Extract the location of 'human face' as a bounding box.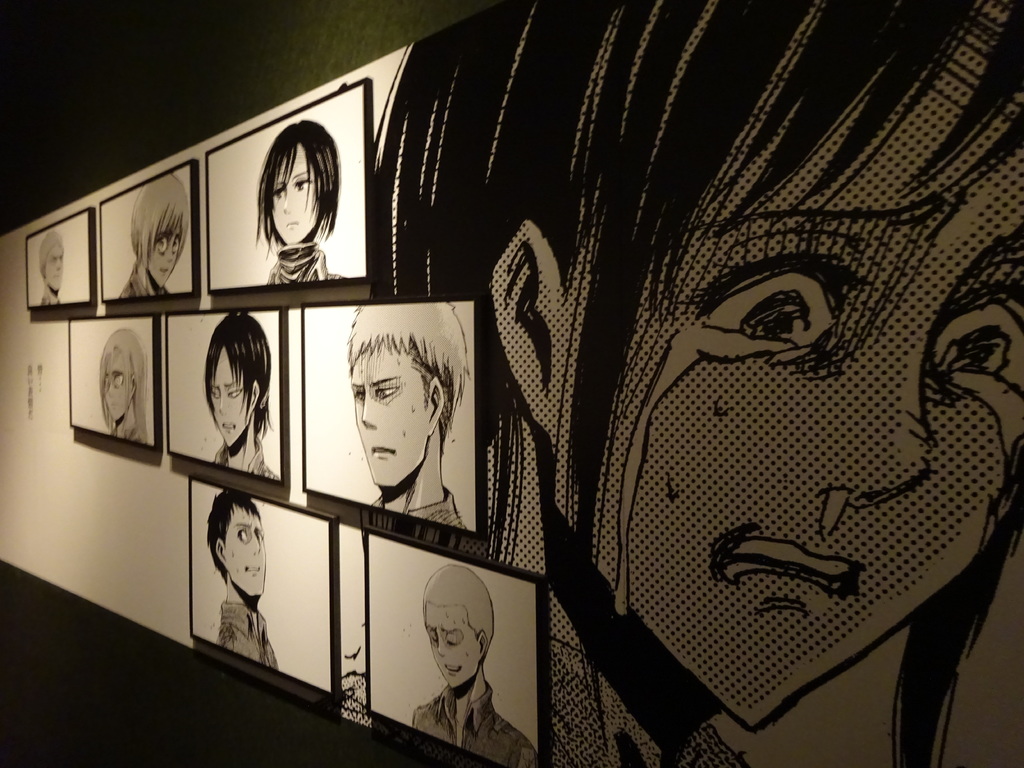
region(226, 500, 267, 599).
